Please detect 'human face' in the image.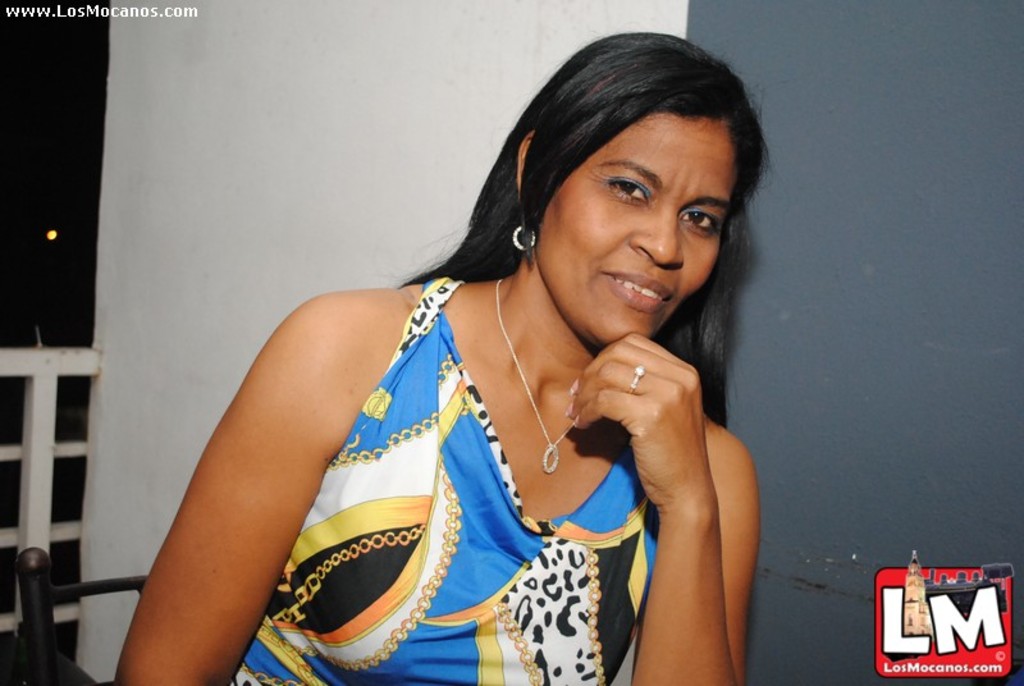
540/108/741/346.
